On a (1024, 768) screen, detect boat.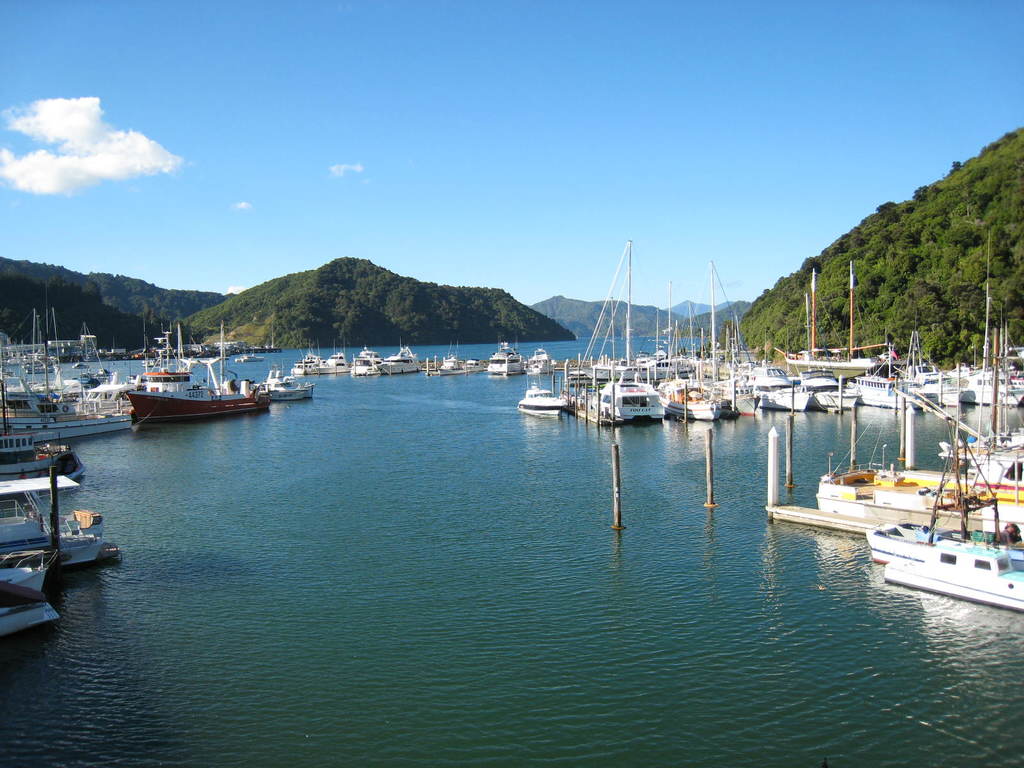
pyautogui.locateOnScreen(897, 331, 961, 402).
